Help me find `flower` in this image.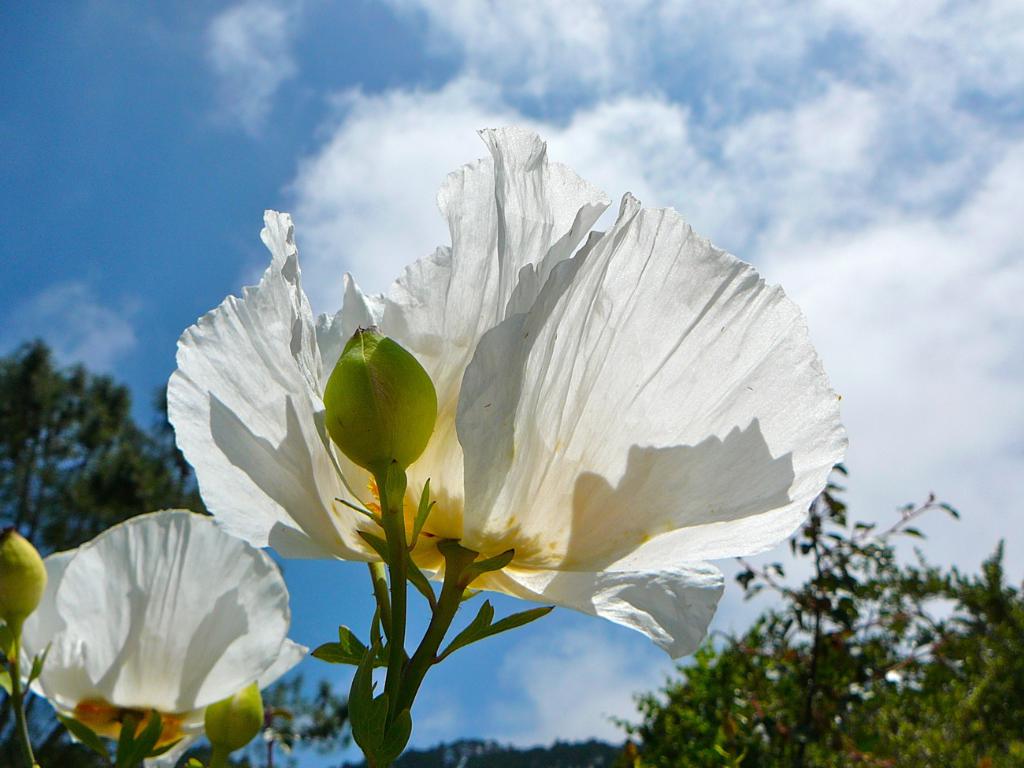
Found it: <region>165, 114, 850, 661</region>.
